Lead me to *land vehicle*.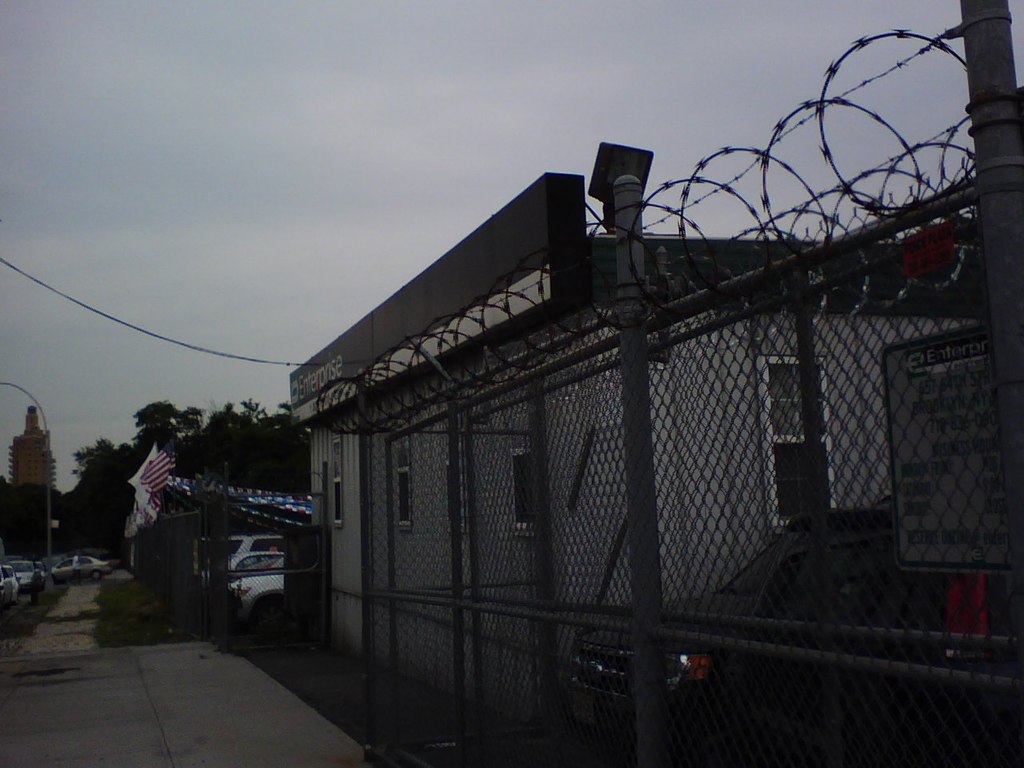
Lead to 230,536,282,558.
